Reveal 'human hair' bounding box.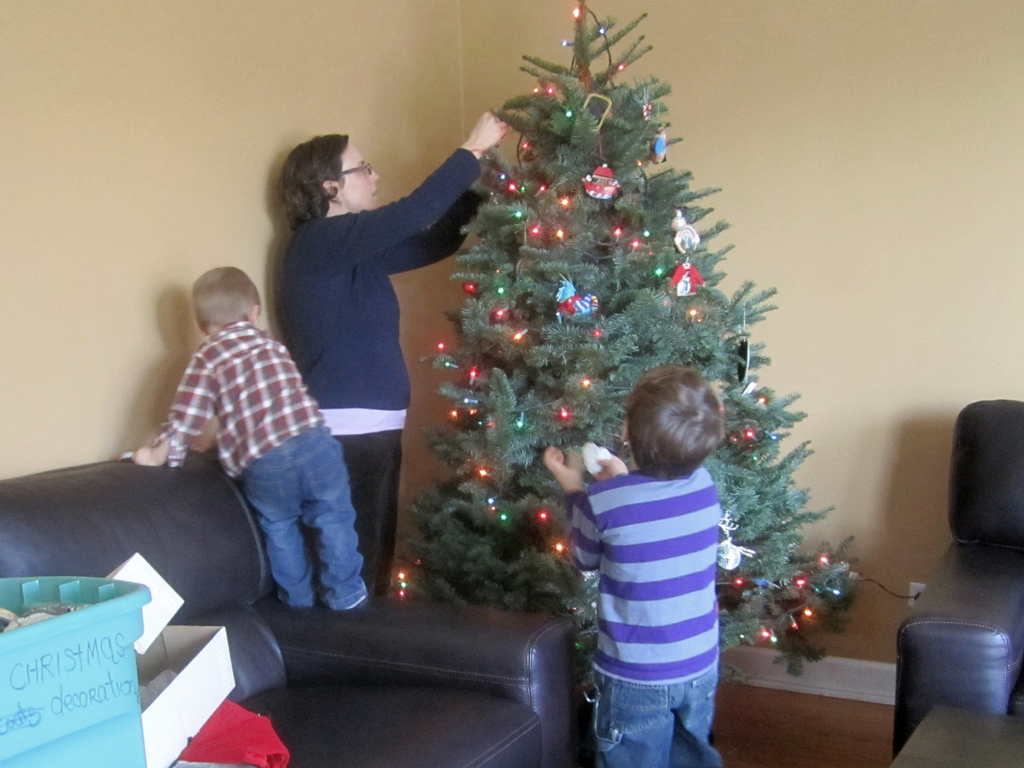
Revealed: (x1=625, y1=372, x2=717, y2=488).
